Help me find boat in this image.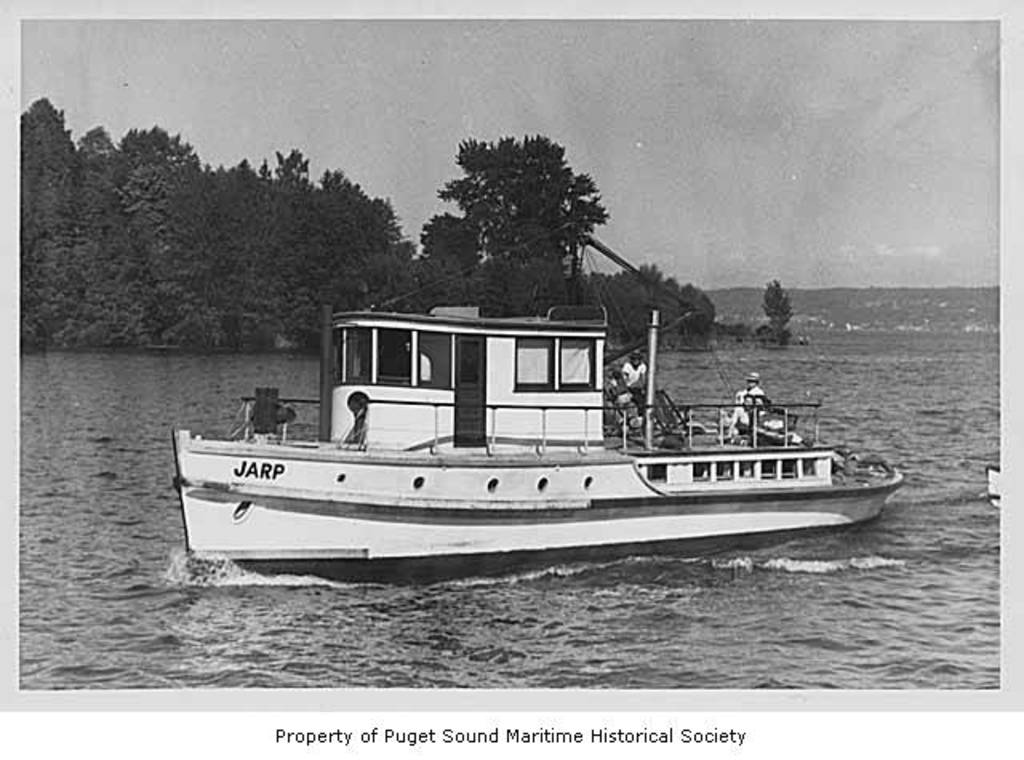
Found it: crop(154, 275, 910, 570).
